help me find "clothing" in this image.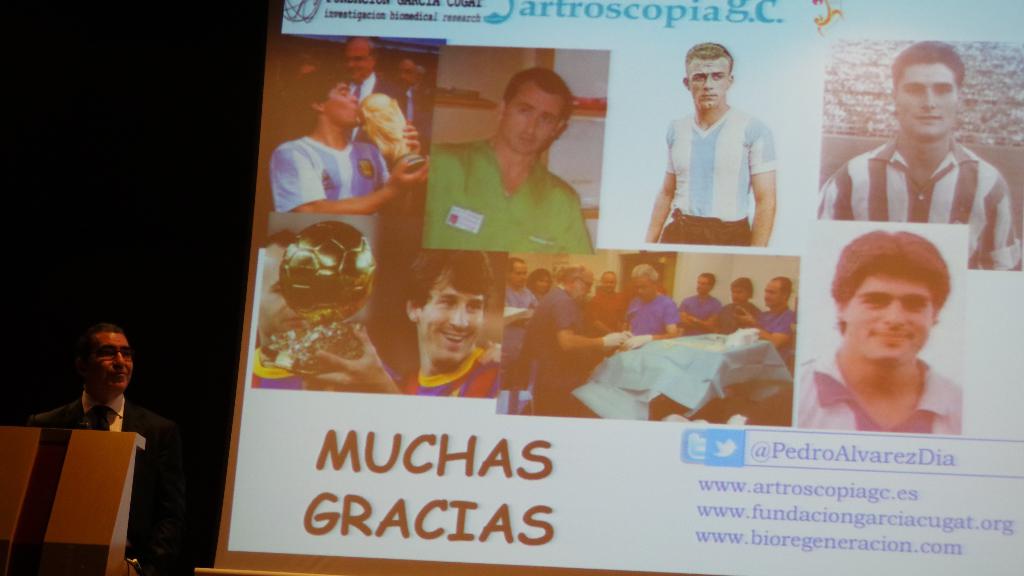
Found it: box=[813, 126, 1023, 271].
